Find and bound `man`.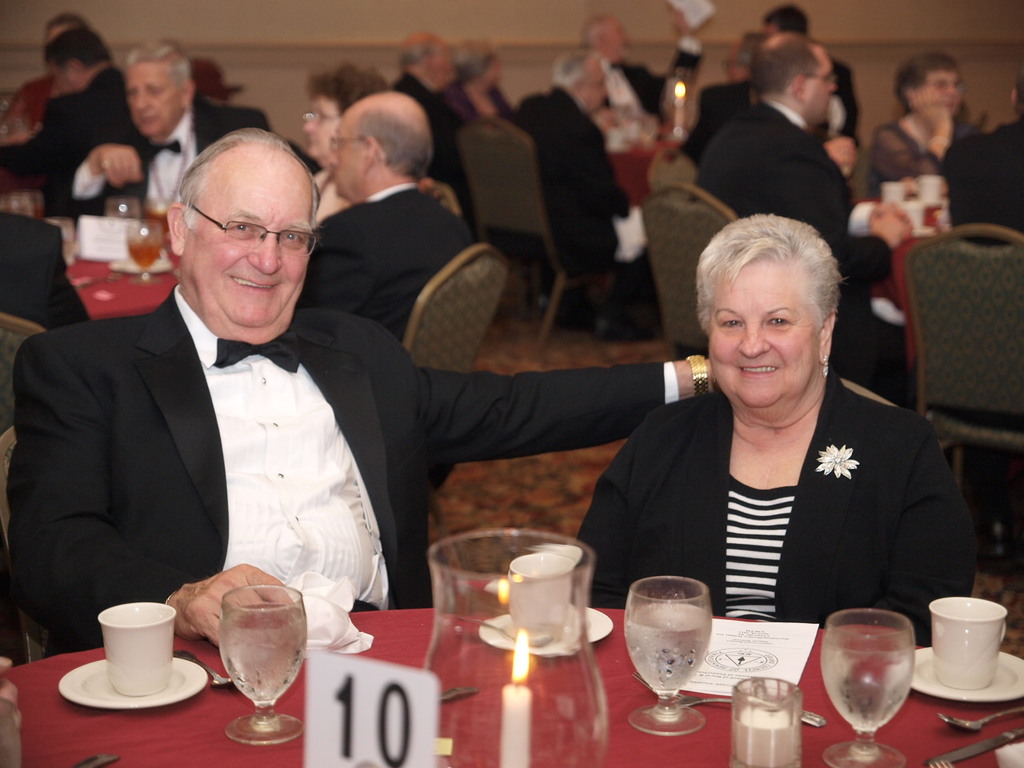
Bound: select_region(572, 17, 691, 162).
